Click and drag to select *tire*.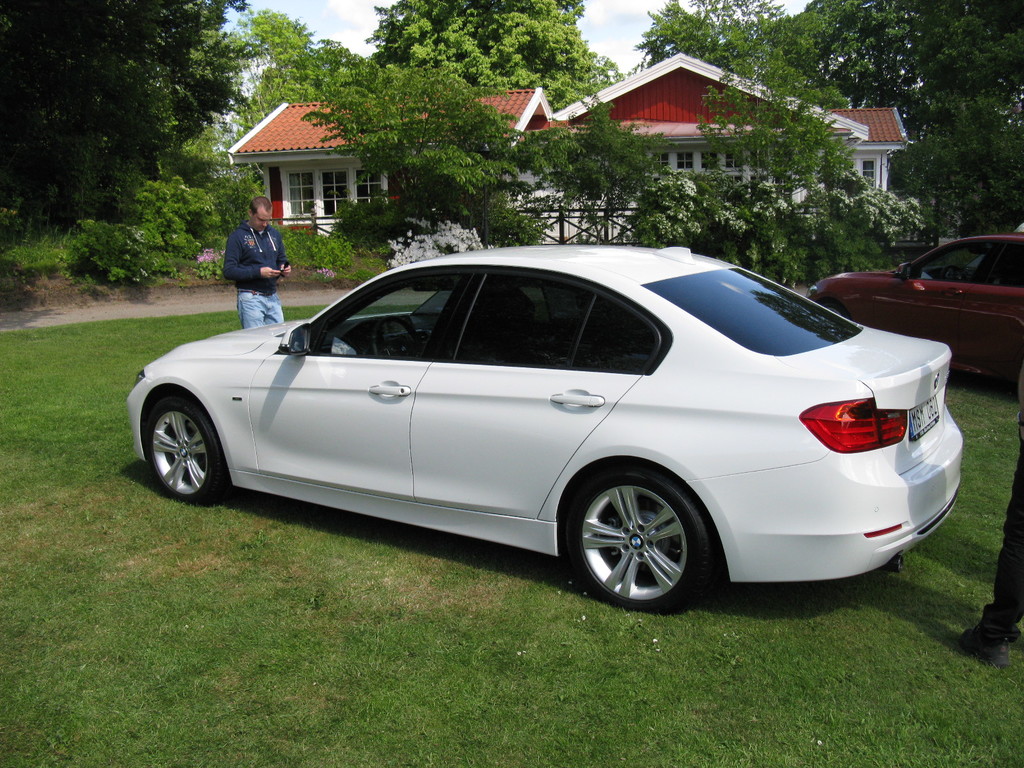
Selection: [left=563, top=467, right=715, bottom=620].
